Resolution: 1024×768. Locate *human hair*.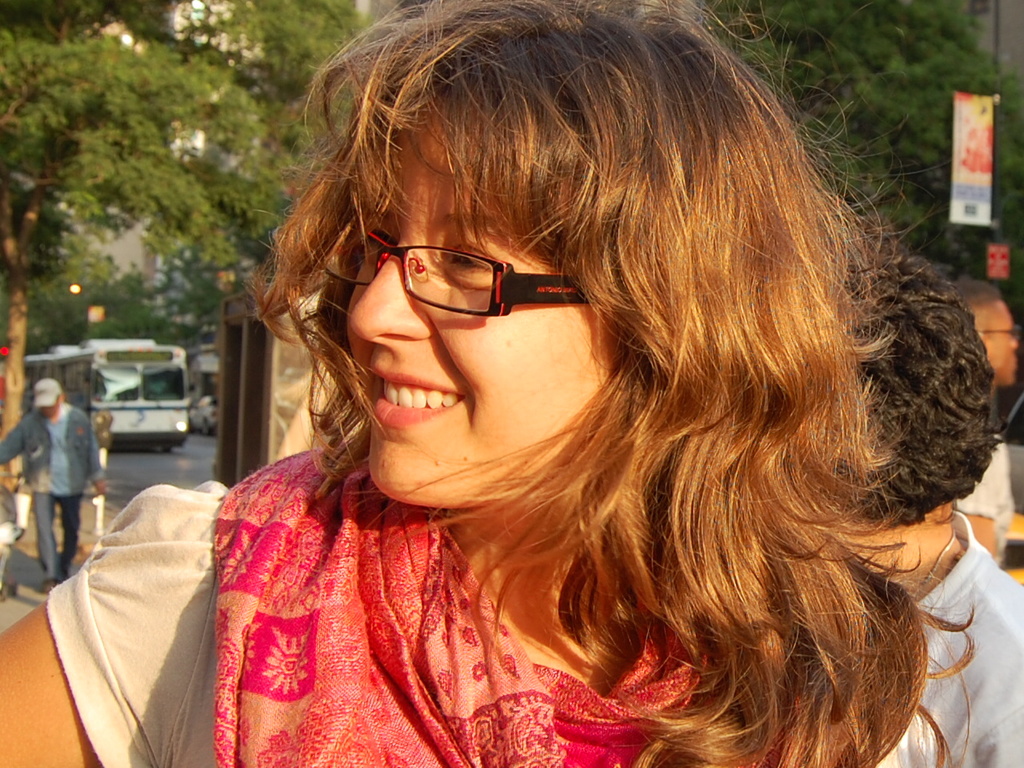
l=945, t=274, r=997, b=315.
